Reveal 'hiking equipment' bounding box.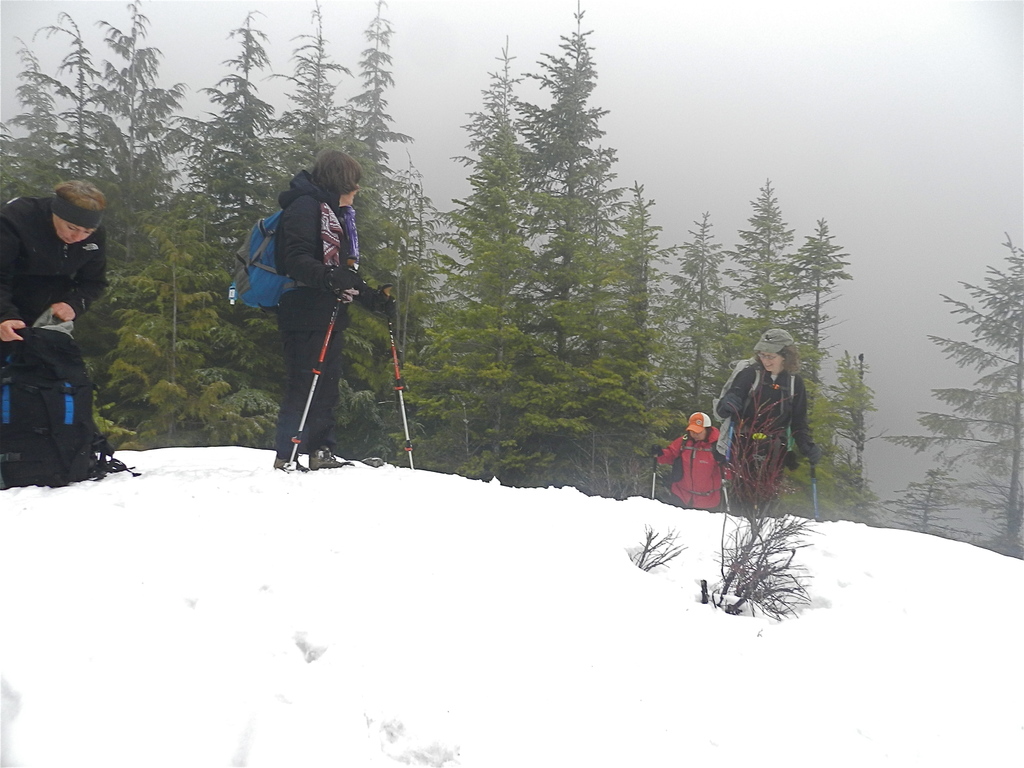
Revealed: 669/435/723/487.
